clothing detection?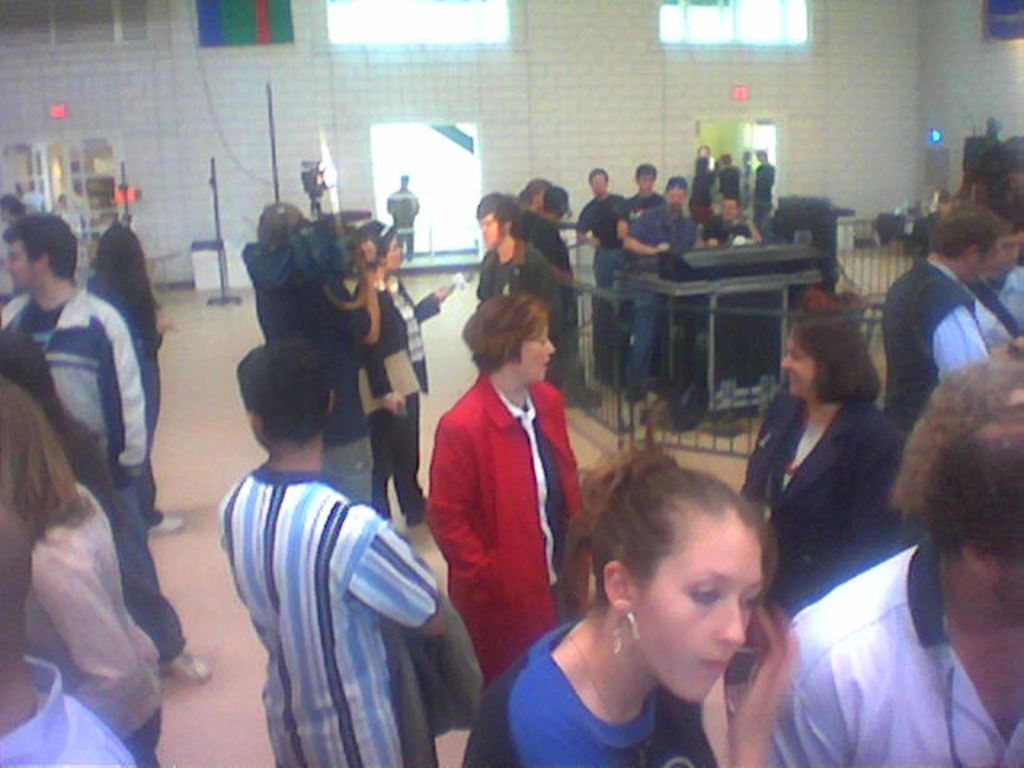
[left=741, top=397, right=904, bottom=613]
